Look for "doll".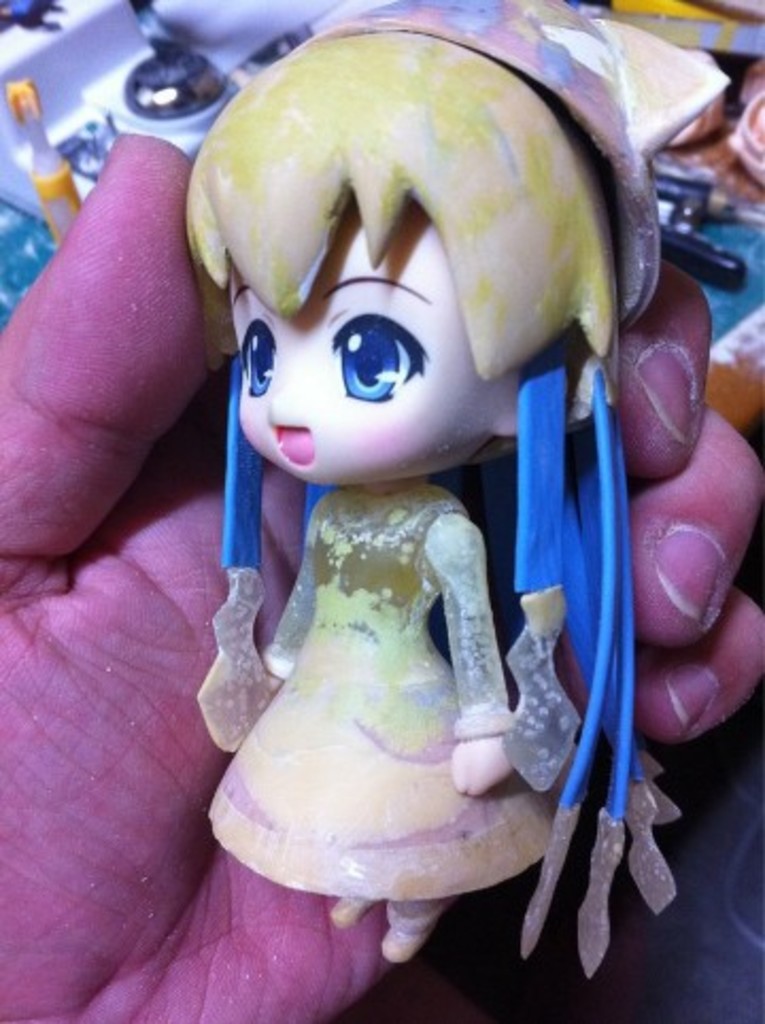
Found: [left=170, top=0, right=678, bottom=967].
